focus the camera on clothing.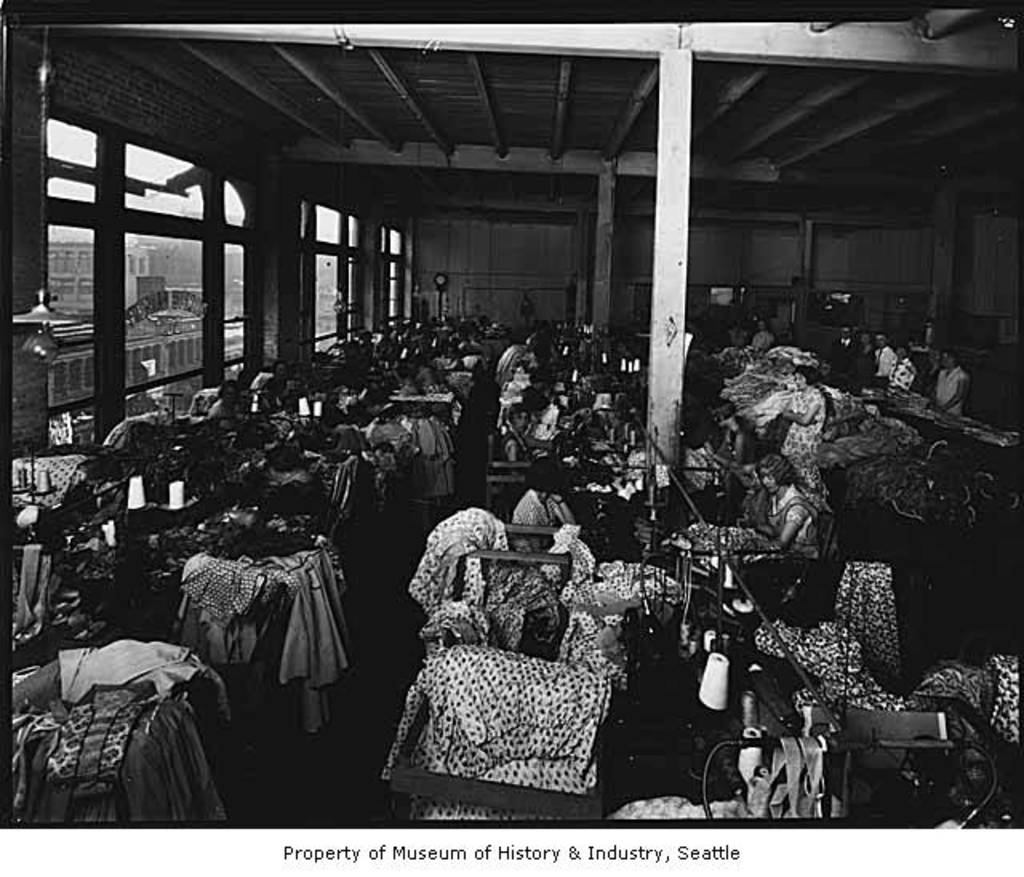
Focus region: bbox(891, 357, 915, 387).
